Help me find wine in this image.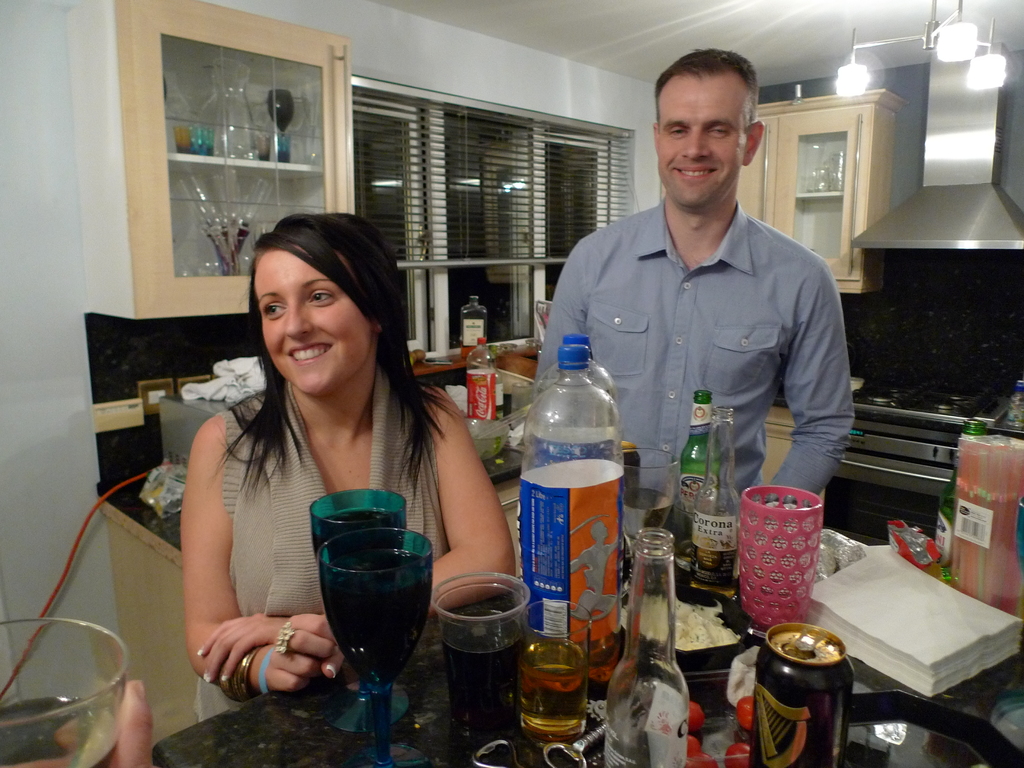
Found it: pyautogui.locateOnScreen(326, 548, 435, 701).
